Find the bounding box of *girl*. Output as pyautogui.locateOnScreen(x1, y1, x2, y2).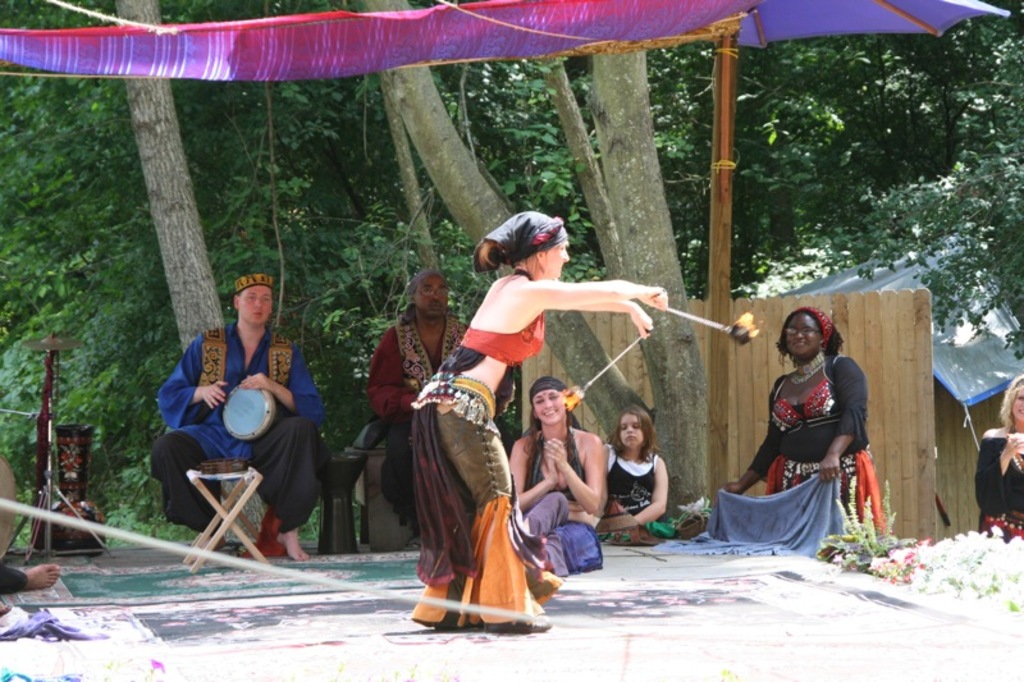
pyautogui.locateOnScreen(588, 413, 689, 550).
